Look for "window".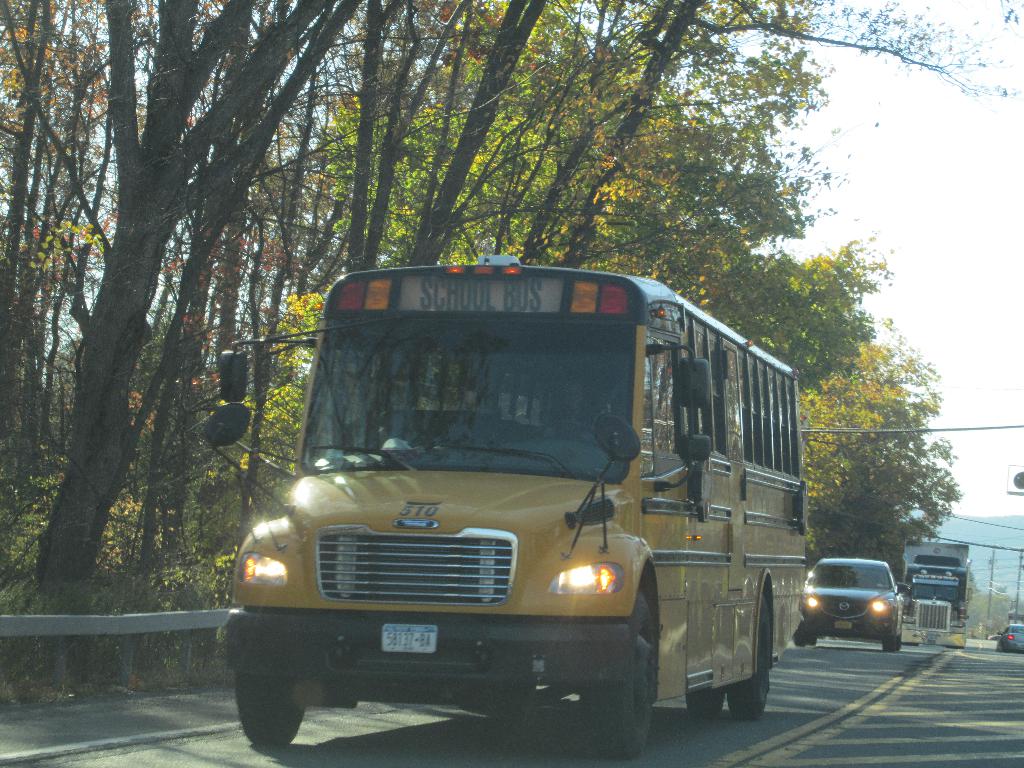
Found: 740/353/753/461.
